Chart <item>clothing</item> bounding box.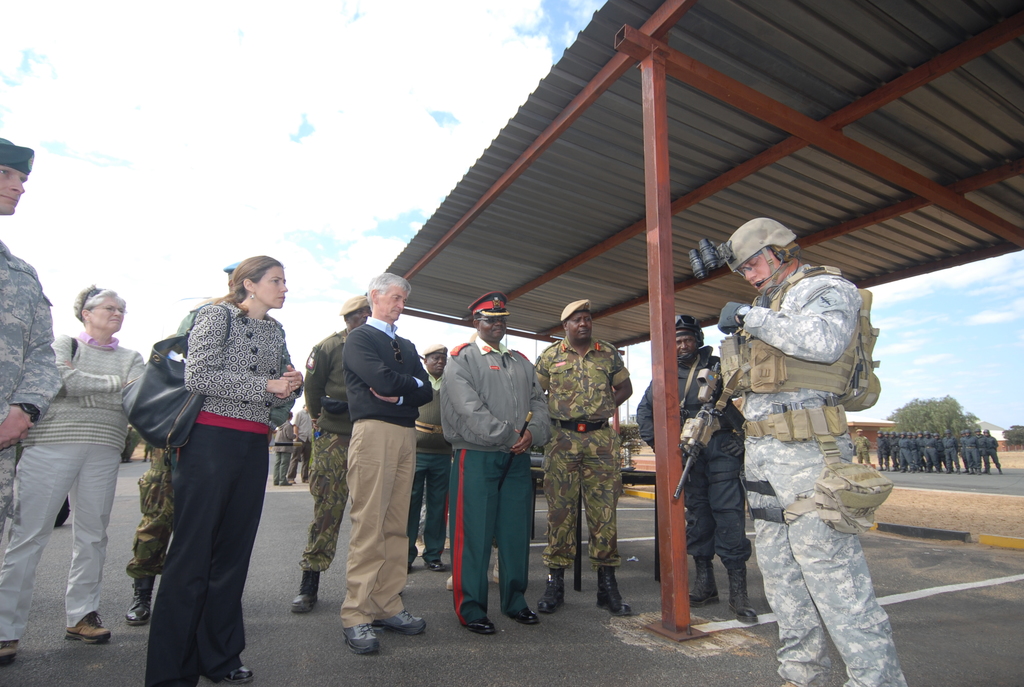
Charted: BBox(637, 341, 748, 578).
